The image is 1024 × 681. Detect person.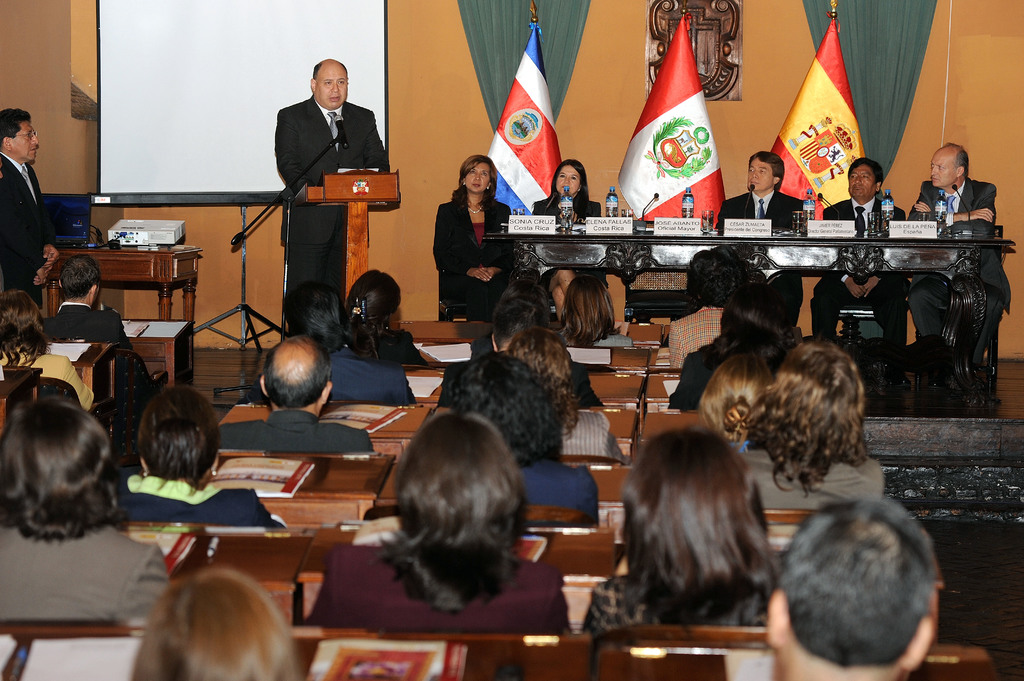
Detection: locate(665, 247, 754, 374).
